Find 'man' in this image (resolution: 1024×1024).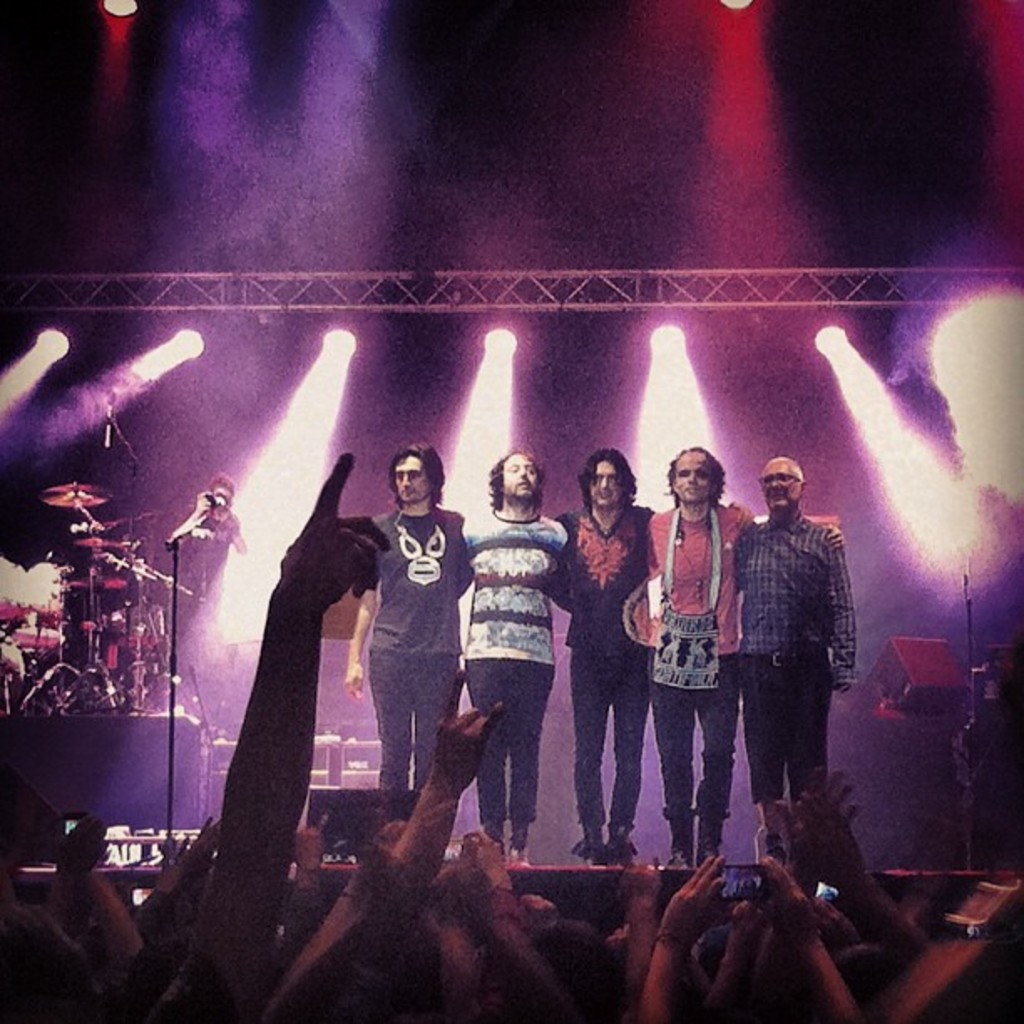
select_region(318, 438, 470, 842).
